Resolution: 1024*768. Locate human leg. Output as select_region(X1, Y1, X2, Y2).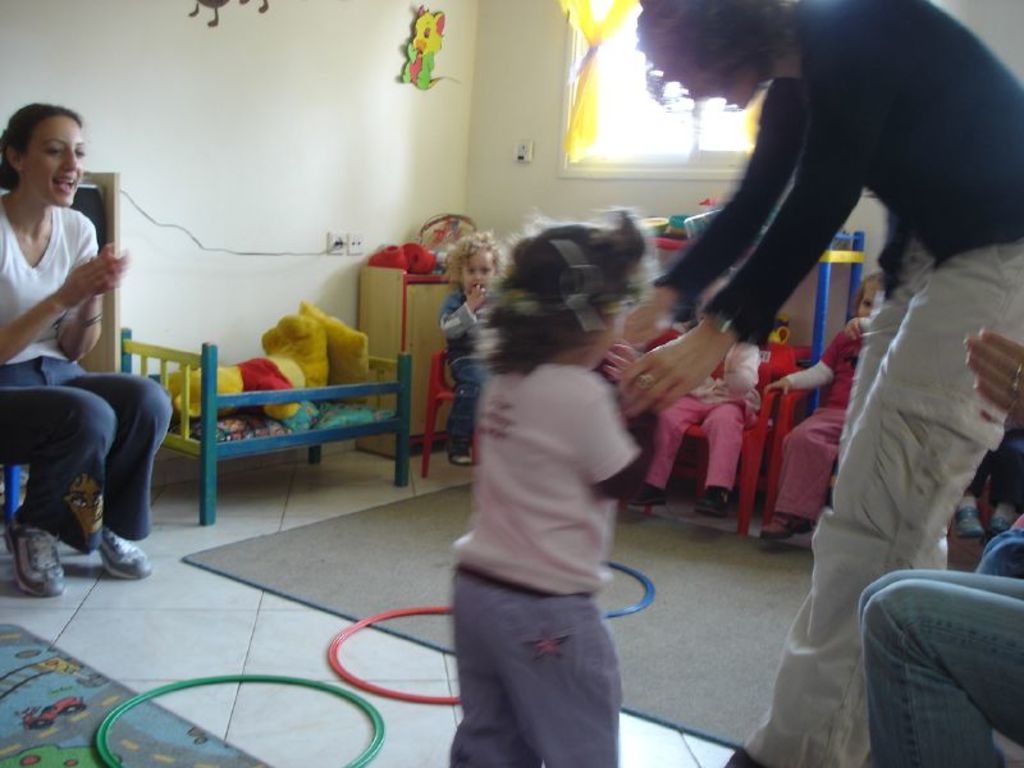
select_region(626, 396, 708, 509).
